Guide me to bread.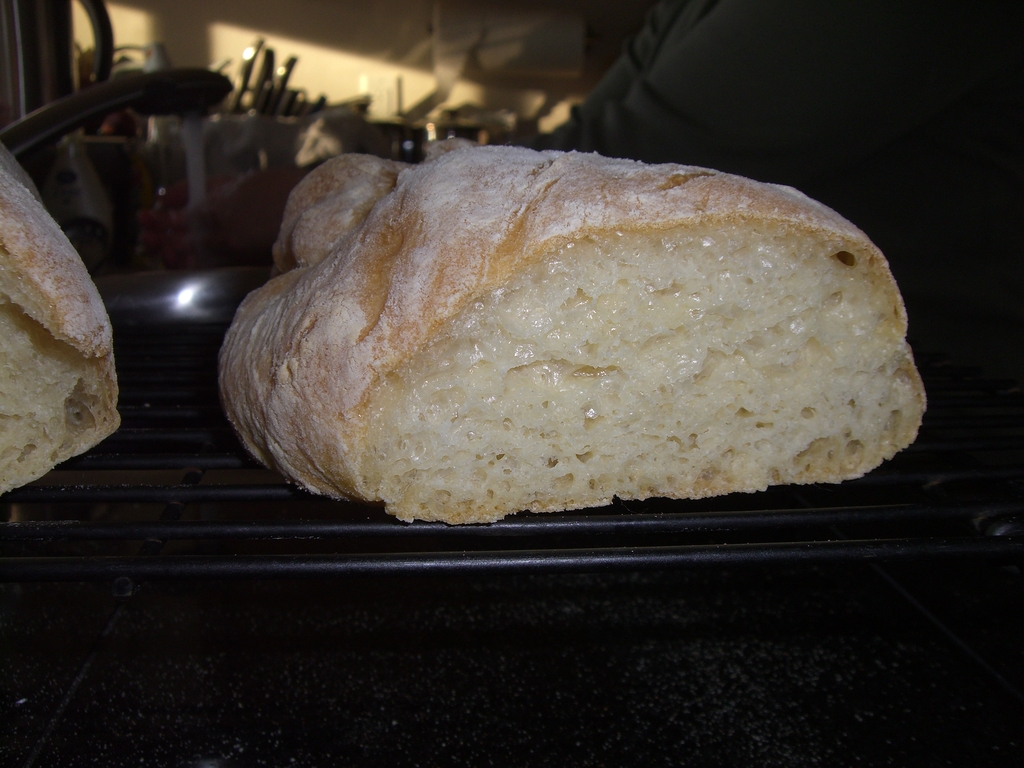
Guidance: bbox=(0, 138, 122, 497).
